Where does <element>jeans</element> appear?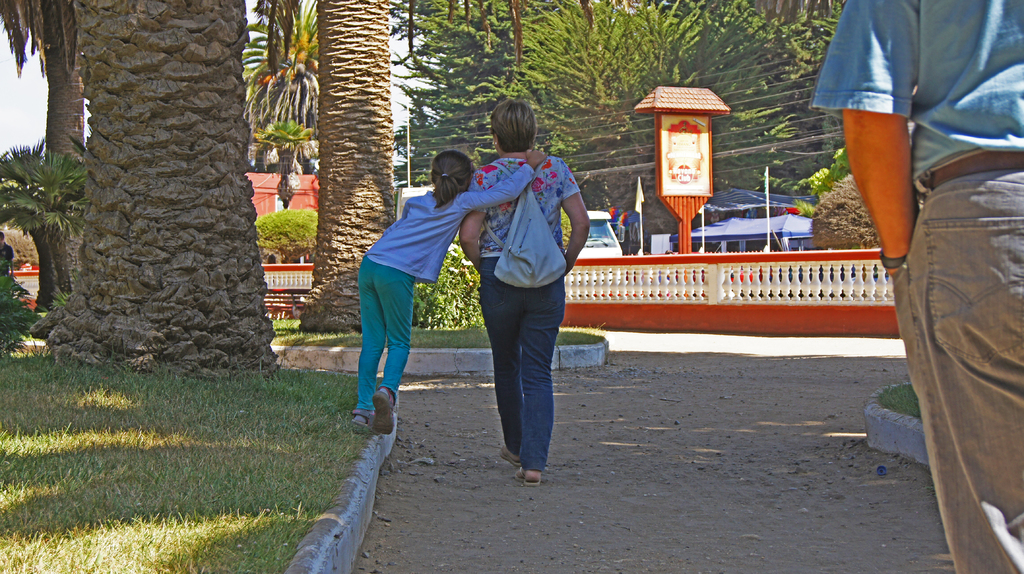
Appears at (left=481, top=248, right=566, bottom=477).
